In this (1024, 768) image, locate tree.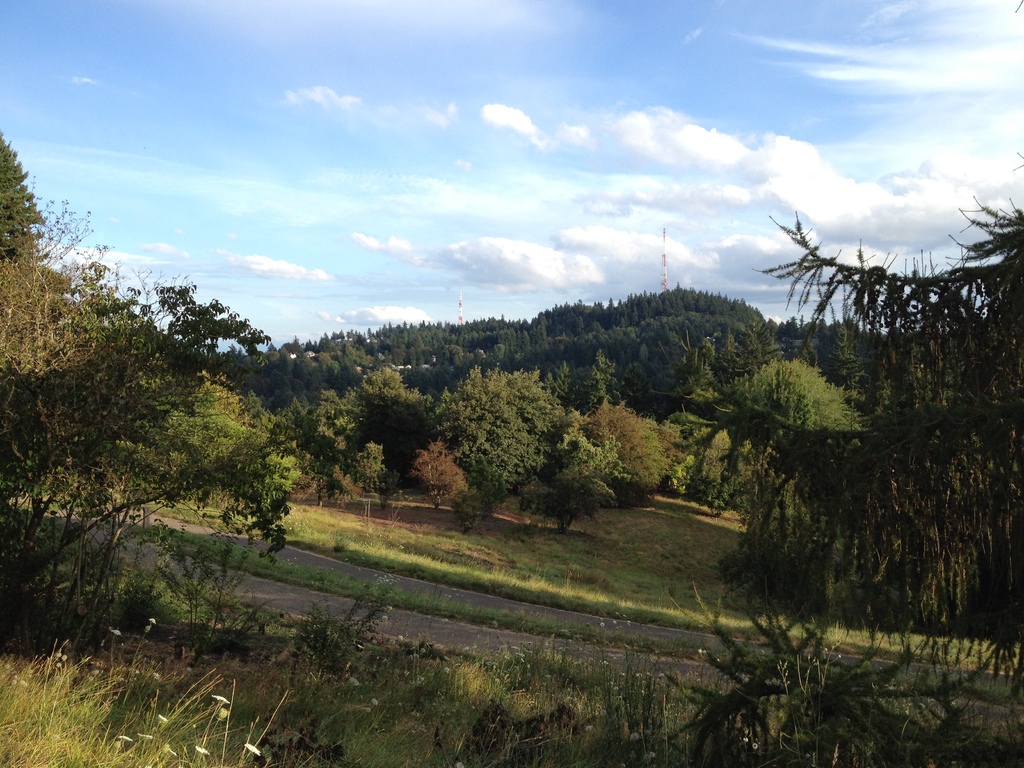
Bounding box: BBox(465, 451, 511, 515).
